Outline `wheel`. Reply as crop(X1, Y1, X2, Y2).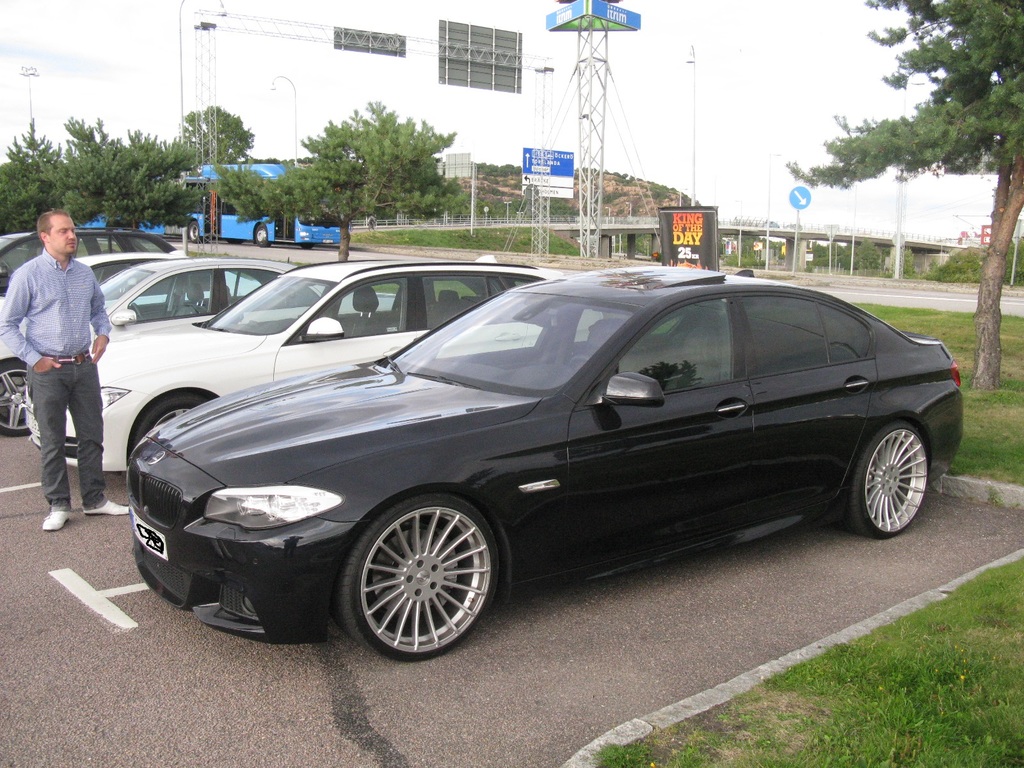
crop(128, 392, 221, 461).
